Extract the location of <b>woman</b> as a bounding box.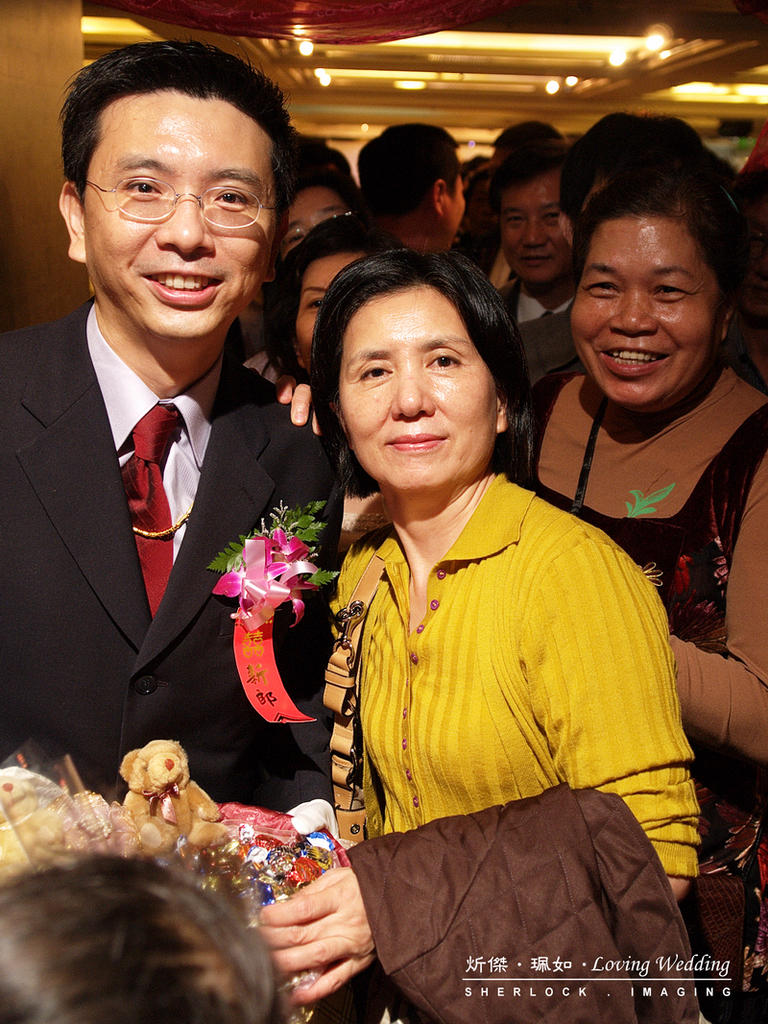
{"left": 251, "top": 243, "right": 695, "bottom": 1023}.
